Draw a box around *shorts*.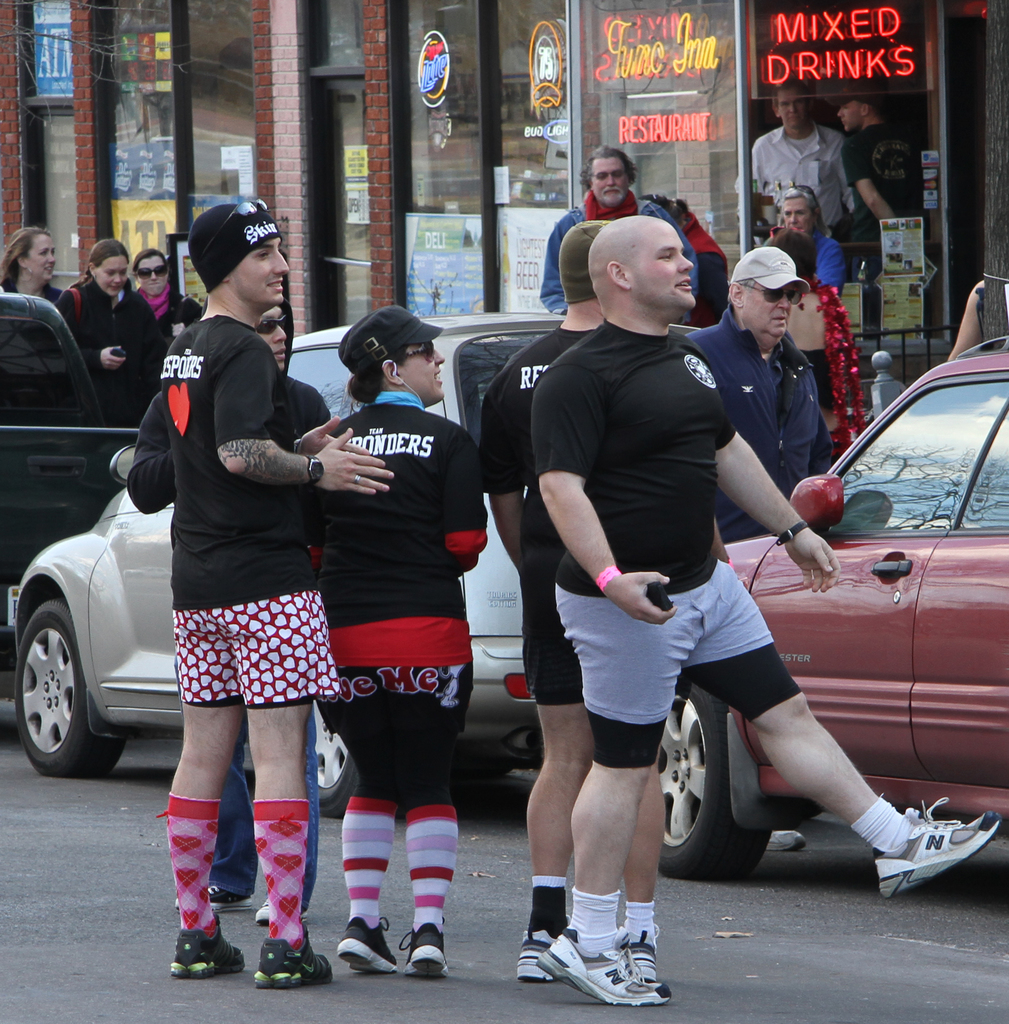
x1=505 y1=584 x2=665 y2=756.
